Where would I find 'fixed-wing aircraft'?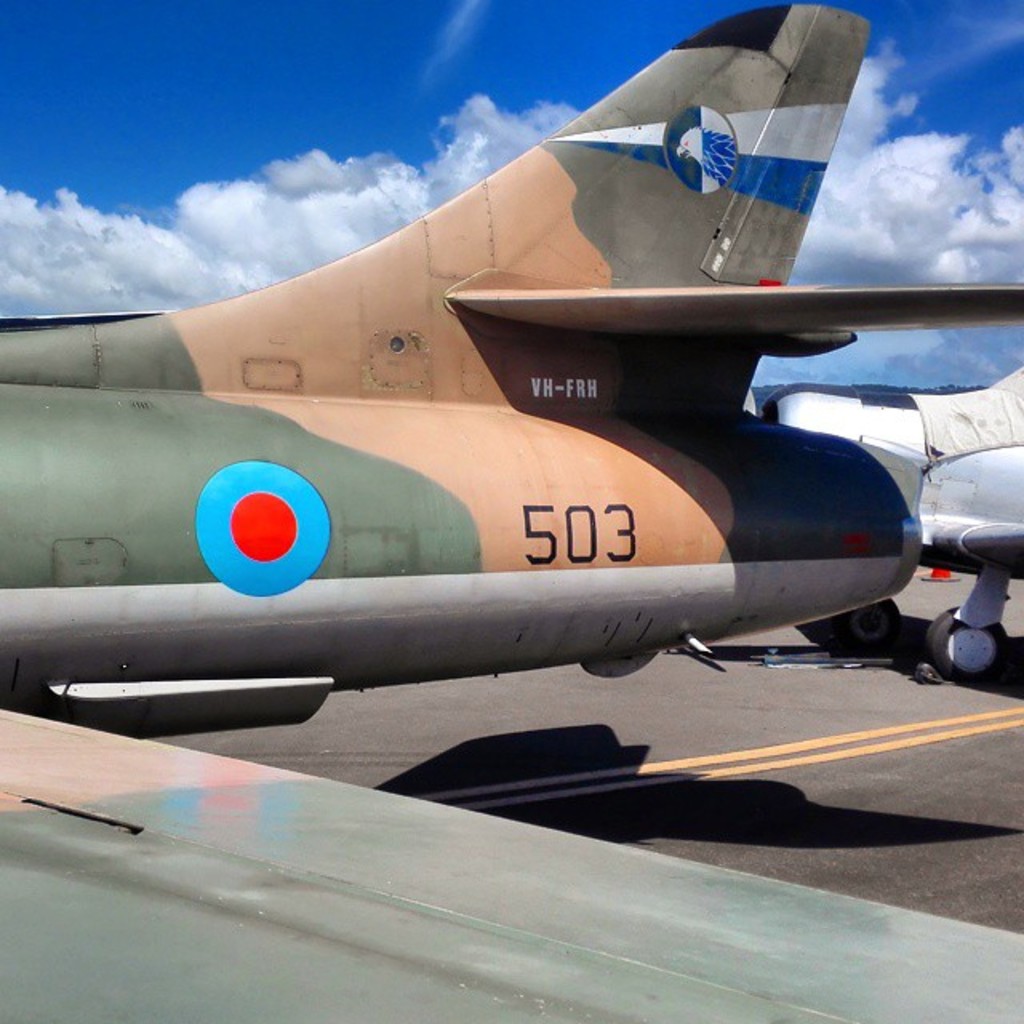
At select_region(0, 0, 1022, 1022).
